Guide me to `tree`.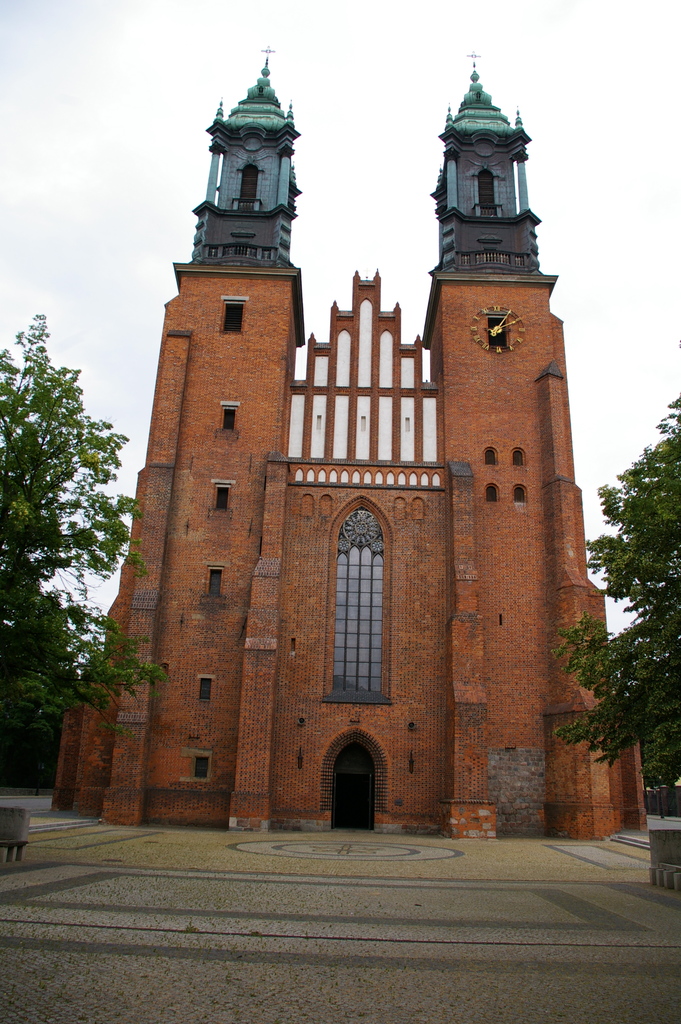
Guidance: {"x1": 8, "y1": 285, "x2": 116, "y2": 747}.
